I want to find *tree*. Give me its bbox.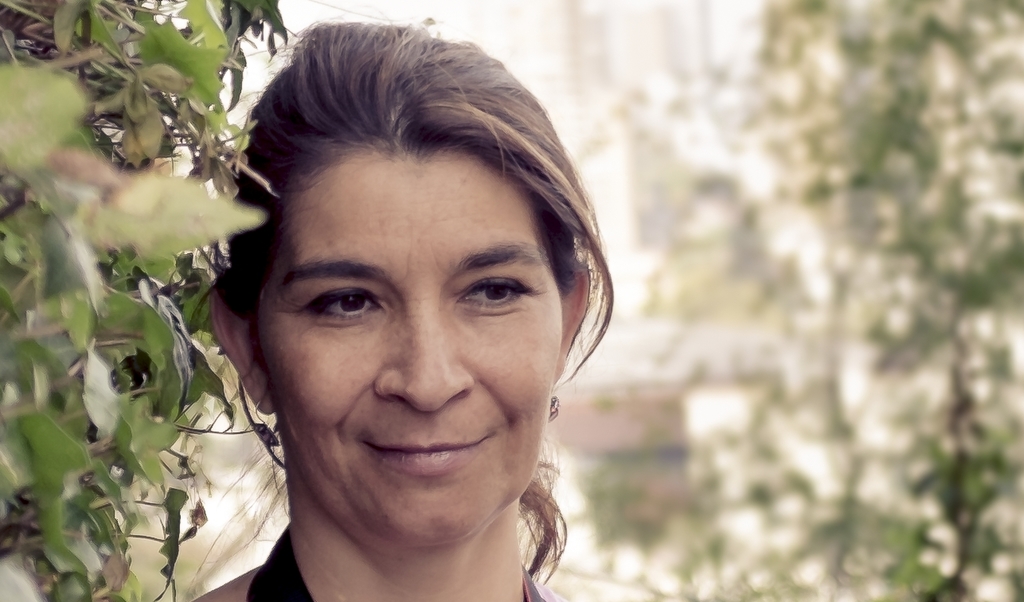
left=0, top=0, right=292, bottom=601.
